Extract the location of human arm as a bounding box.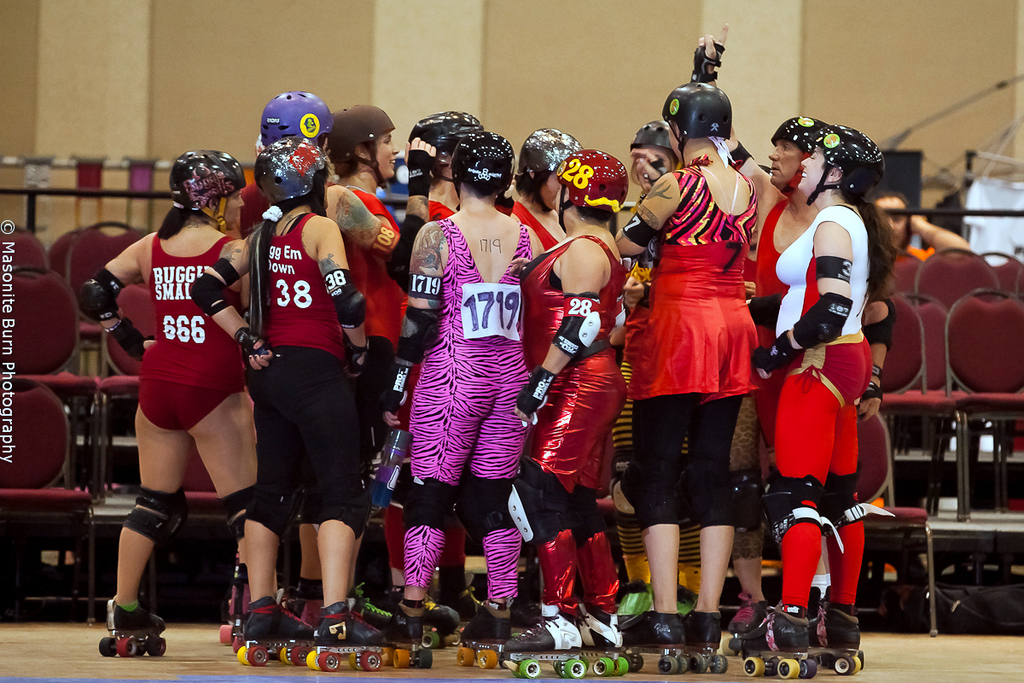
bbox=(852, 297, 893, 419).
